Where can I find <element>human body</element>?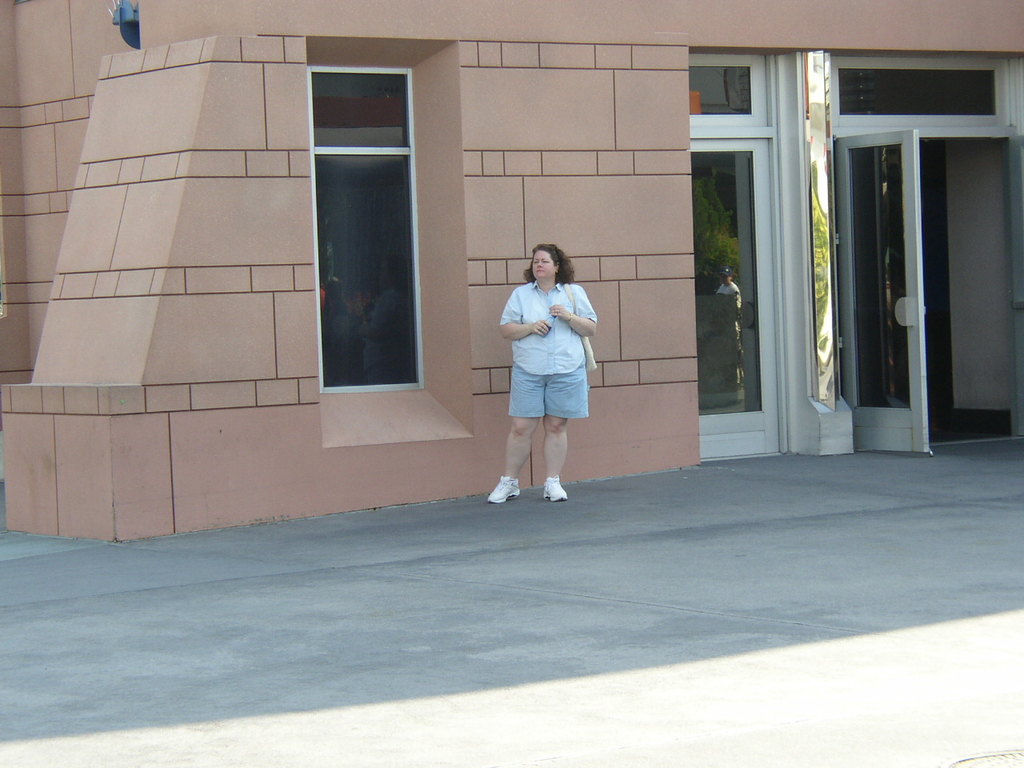
You can find it at l=482, t=253, r=598, b=522.
